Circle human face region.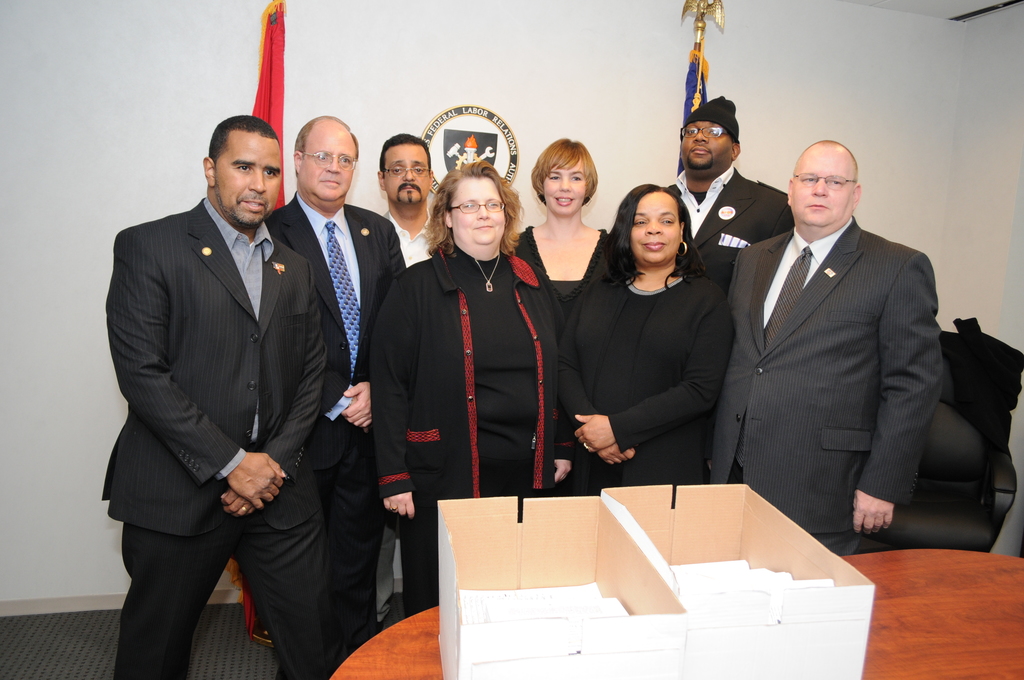
Region: box=[384, 145, 430, 204].
